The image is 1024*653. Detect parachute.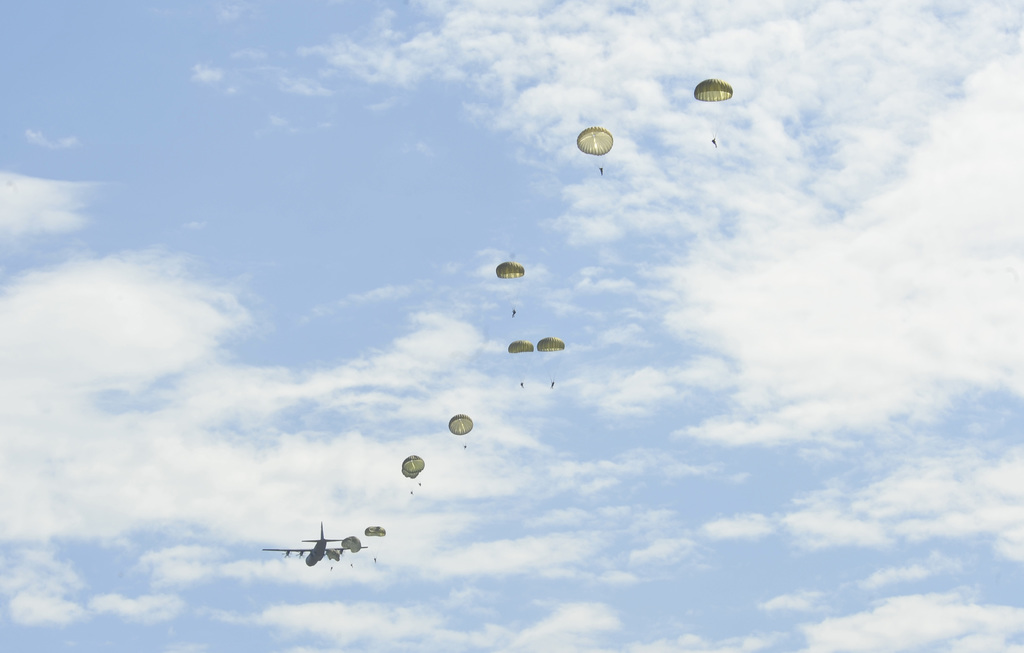
Detection: box(539, 339, 566, 386).
